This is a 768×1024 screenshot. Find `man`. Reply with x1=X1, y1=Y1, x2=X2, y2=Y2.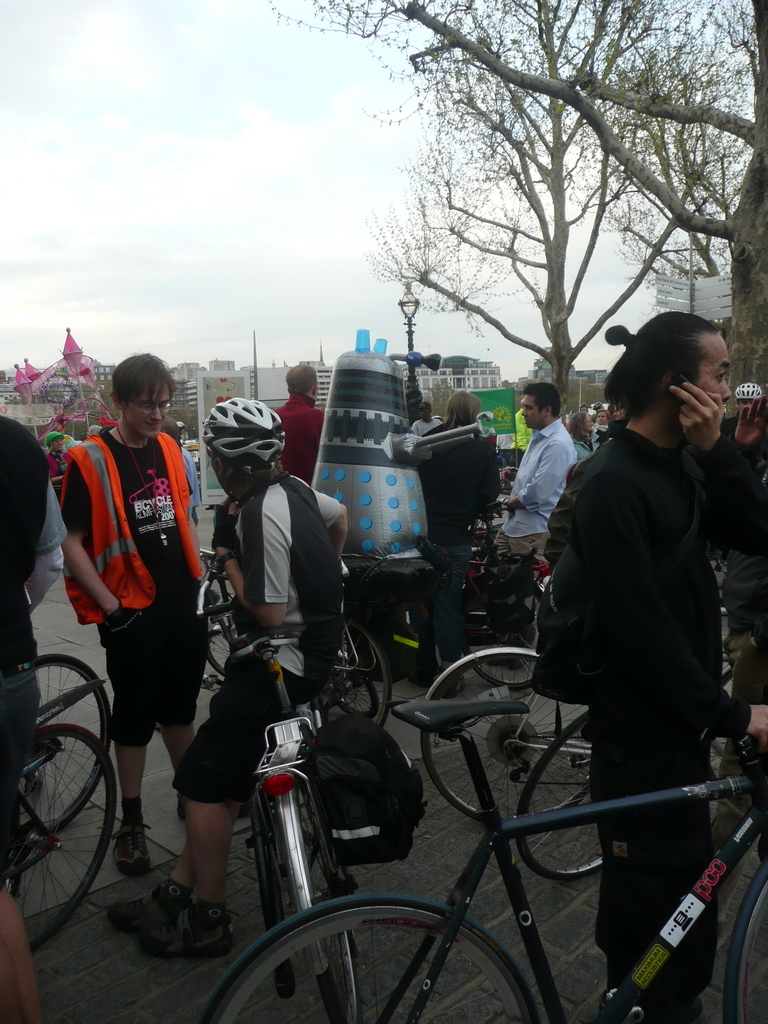
x1=536, y1=277, x2=754, y2=1007.
